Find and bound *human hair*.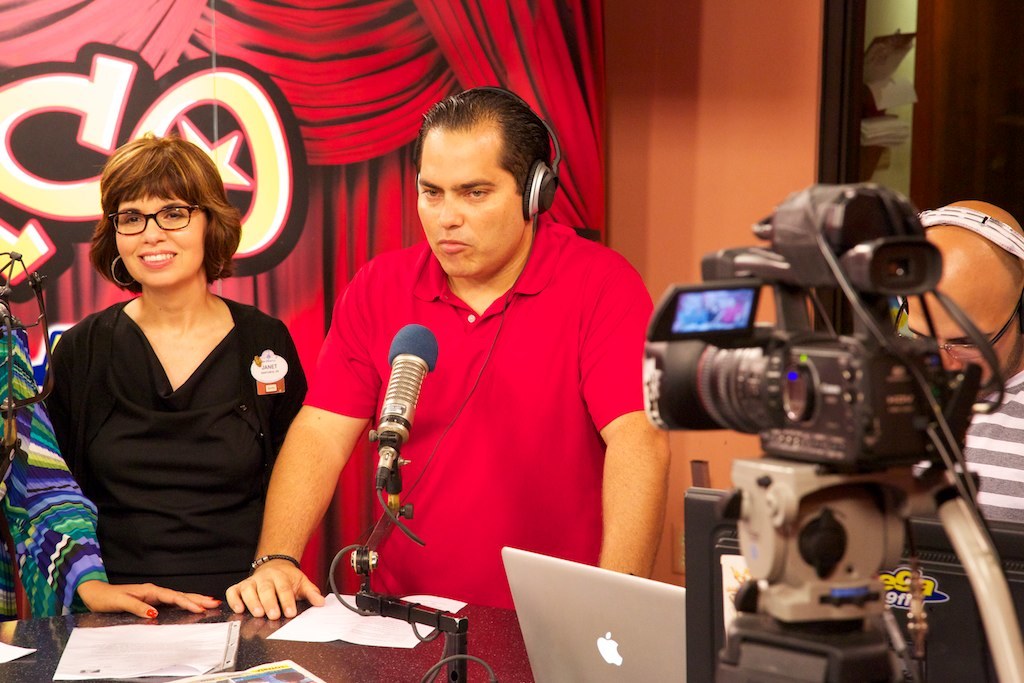
Bound: crop(413, 79, 551, 208).
